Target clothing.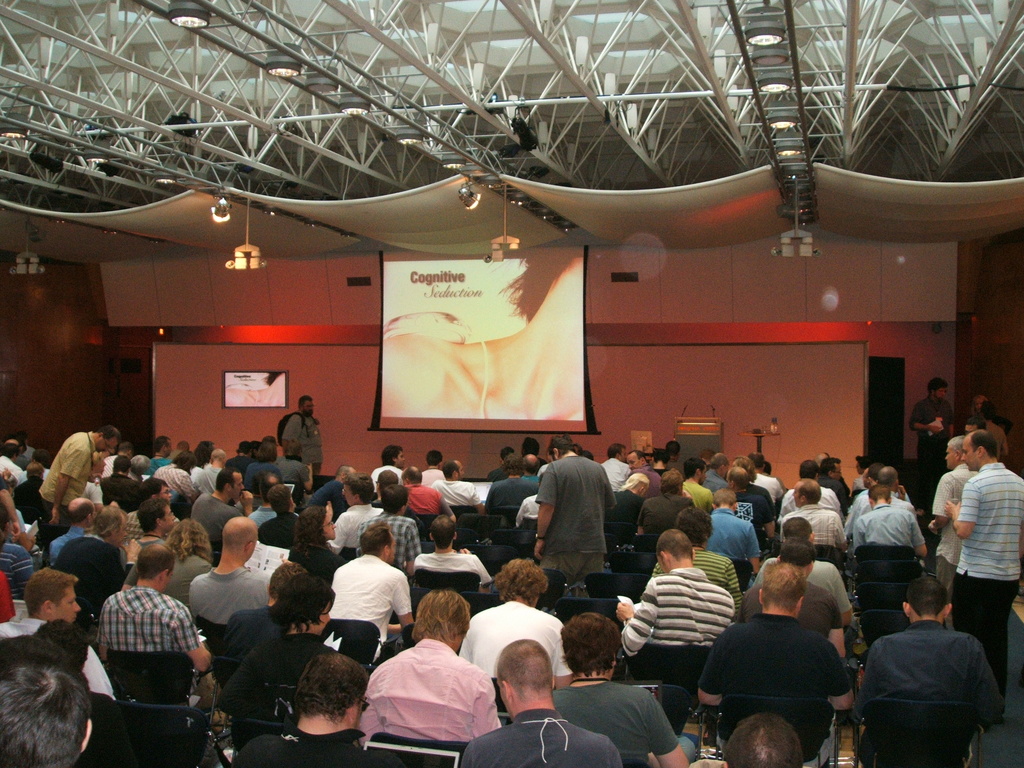
Target region: bbox=(457, 706, 624, 767).
